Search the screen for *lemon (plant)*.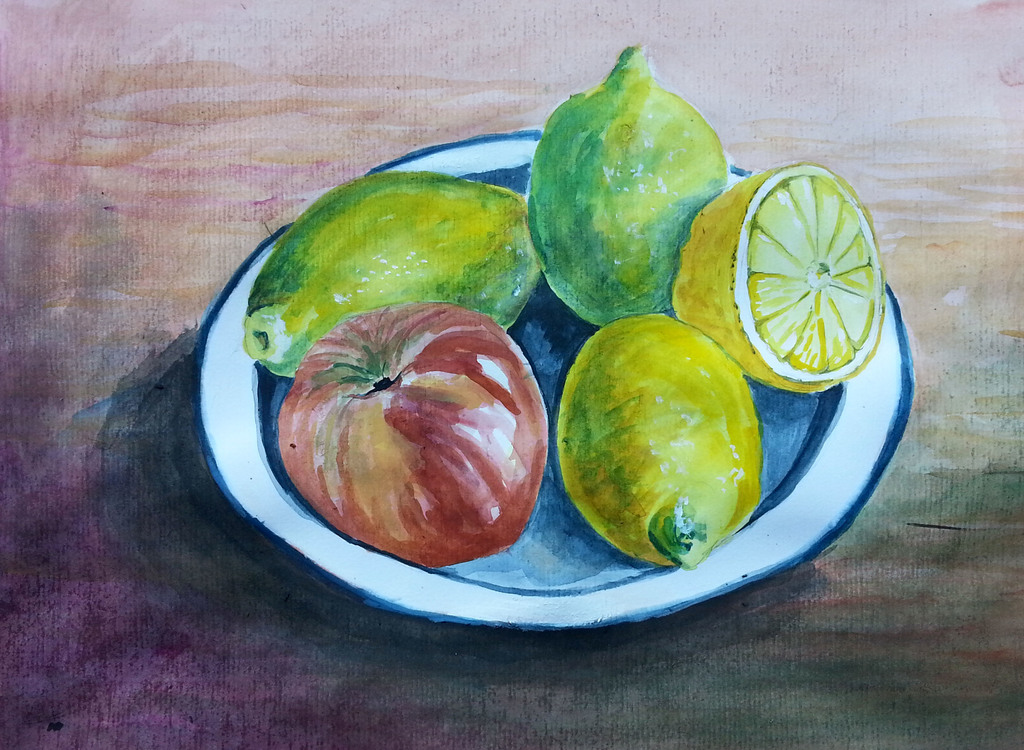
Found at 559,313,767,569.
